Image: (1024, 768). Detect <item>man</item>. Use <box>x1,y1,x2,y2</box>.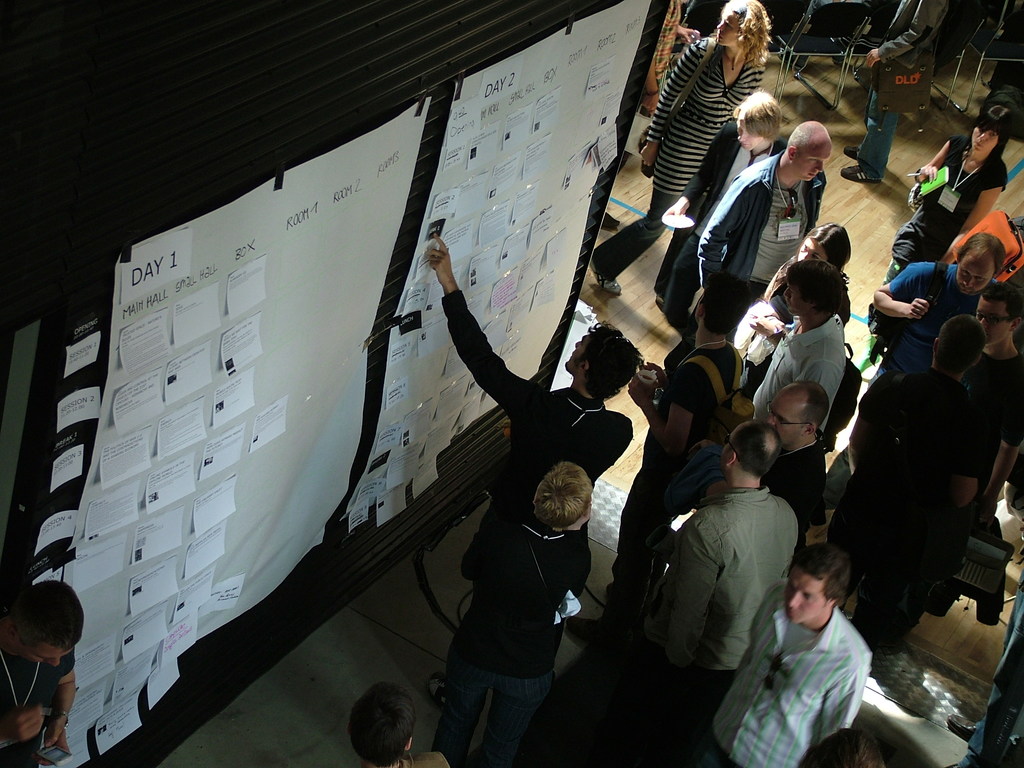
<box>348,680,445,767</box>.
